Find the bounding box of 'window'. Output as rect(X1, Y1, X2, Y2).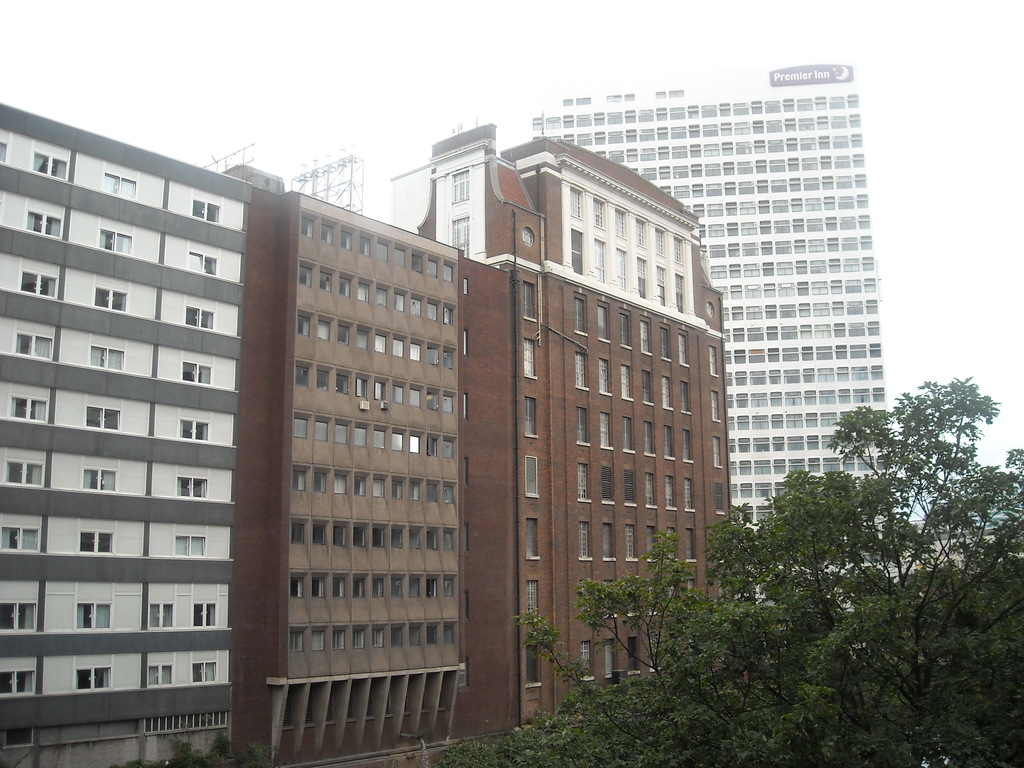
rect(640, 108, 652, 122).
